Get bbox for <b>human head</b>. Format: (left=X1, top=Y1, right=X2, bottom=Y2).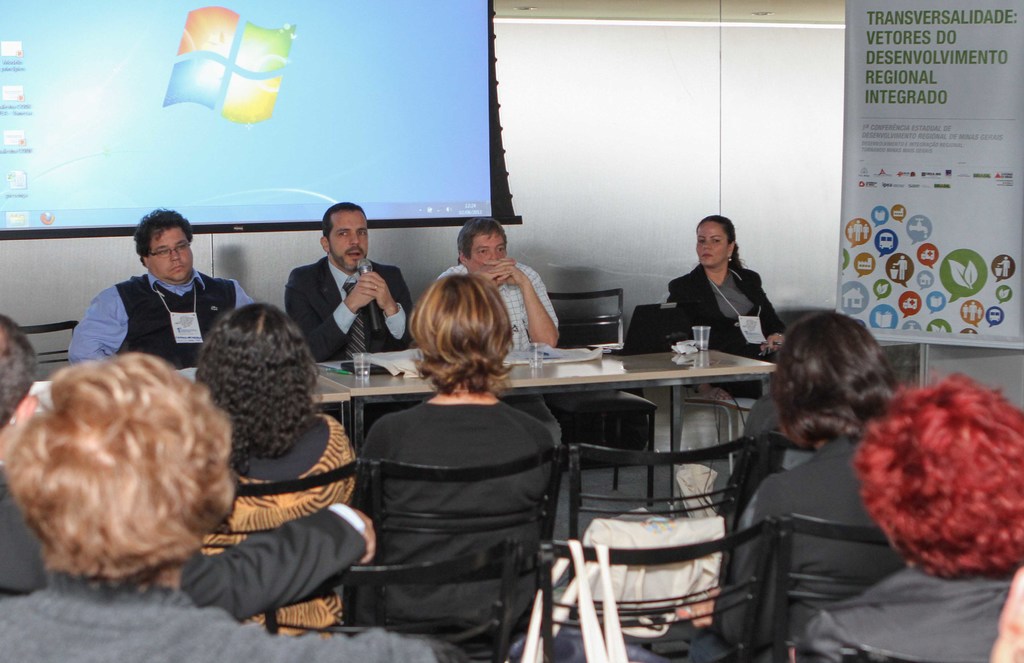
(left=207, top=305, right=309, bottom=425).
